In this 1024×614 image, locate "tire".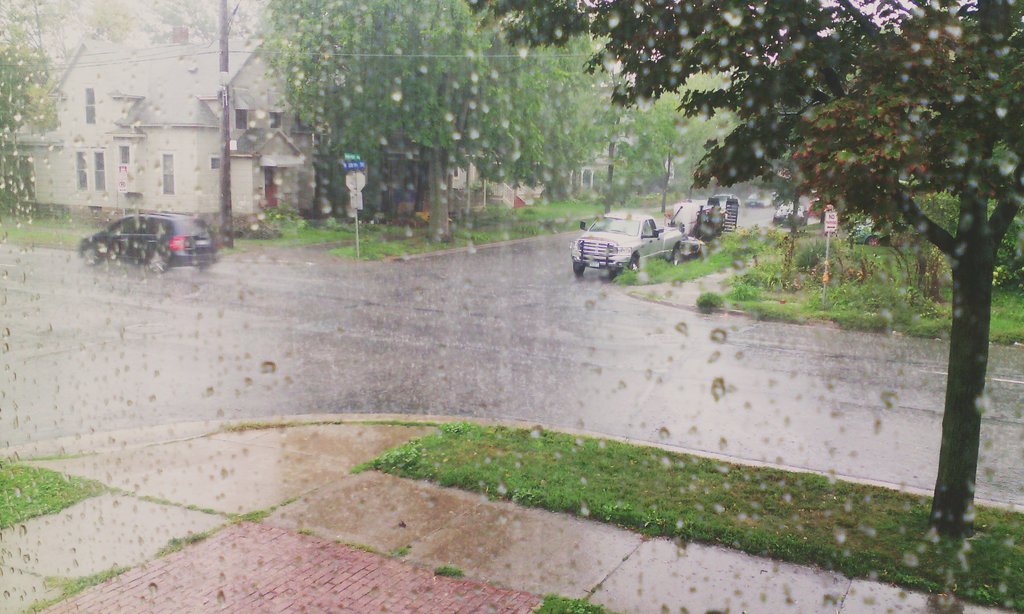
Bounding box: left=608, top=267, right=623, bottom=278.
